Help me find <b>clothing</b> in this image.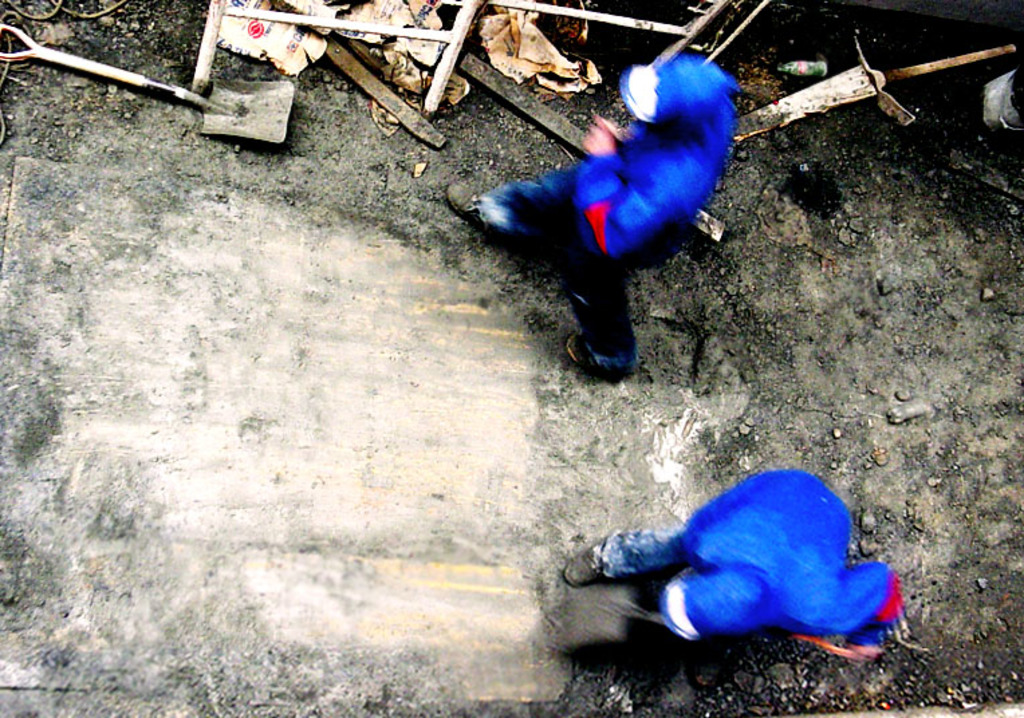
Found it: (left=469, top=56, right=751, bottom=382).
